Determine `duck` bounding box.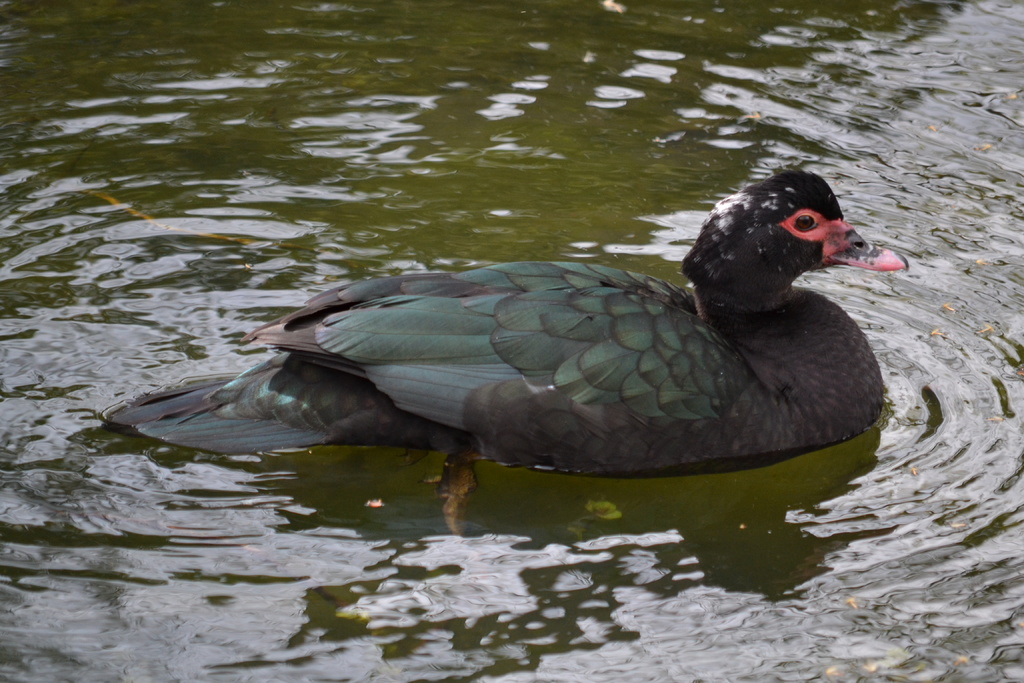
Determined: l=102, t=167, r=918, b=508.
